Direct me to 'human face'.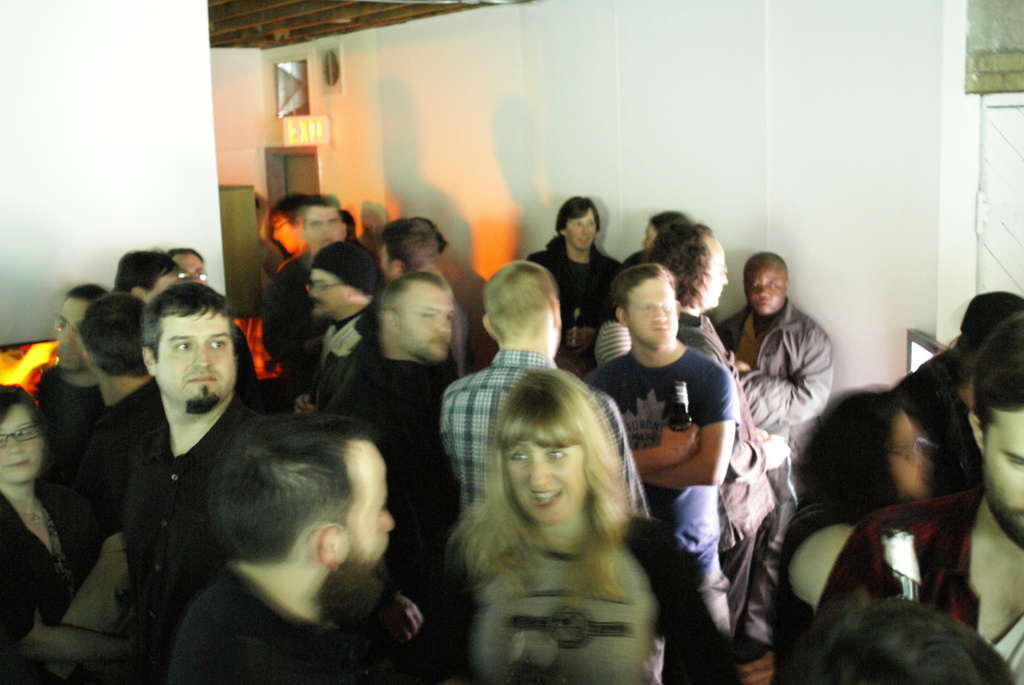
Direction: left=269, top=210, right=298, bottom=253.
